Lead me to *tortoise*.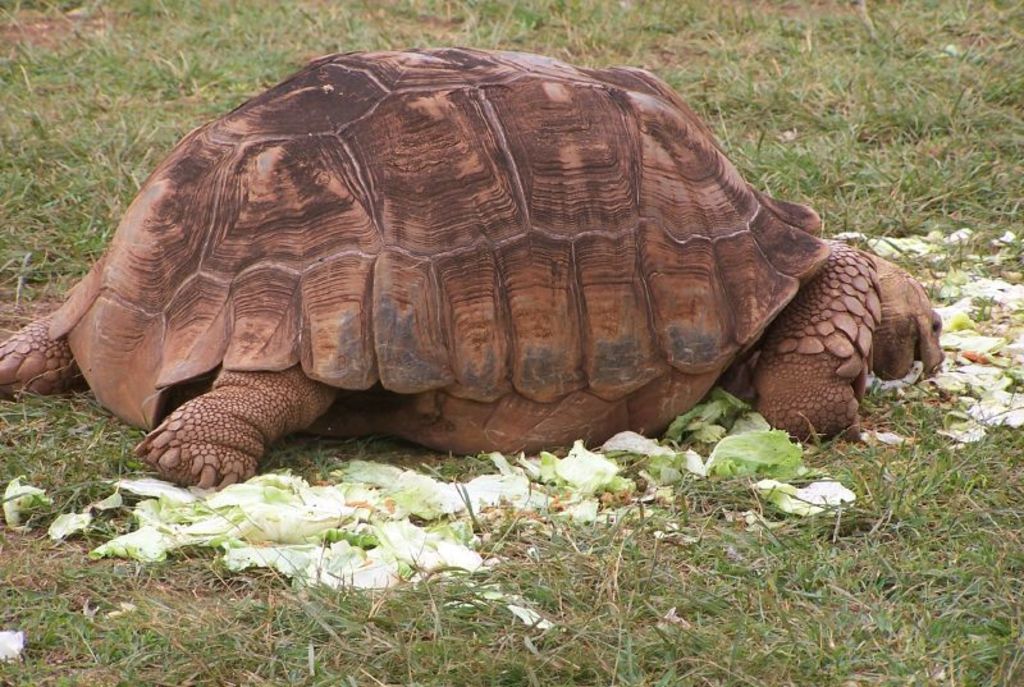
Lead to rect(0, 43, 948, 491).
